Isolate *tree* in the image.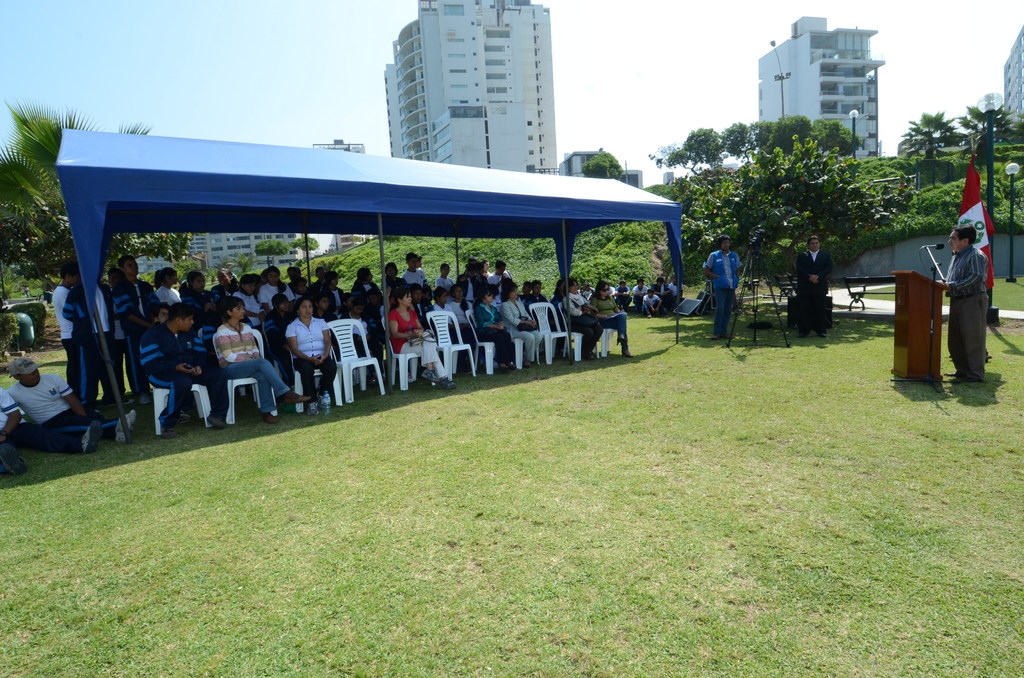
Isolated region: (964, 95, 1018, 190).
